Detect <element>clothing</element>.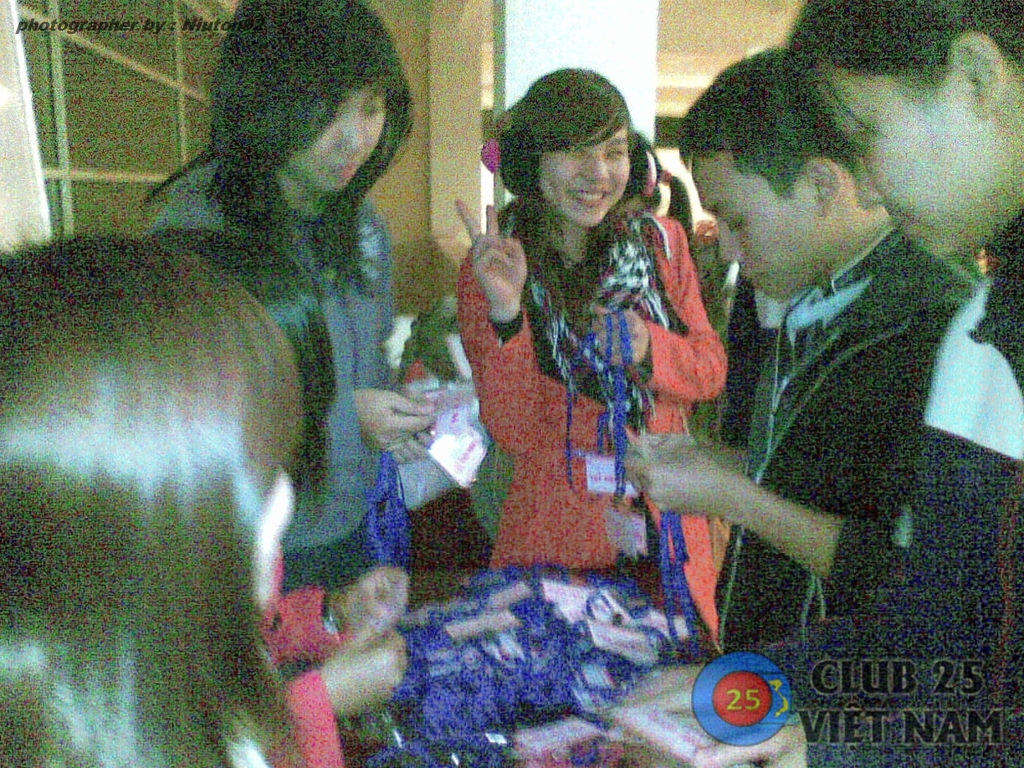
Detected at rect(260, 549, 362, 767).
